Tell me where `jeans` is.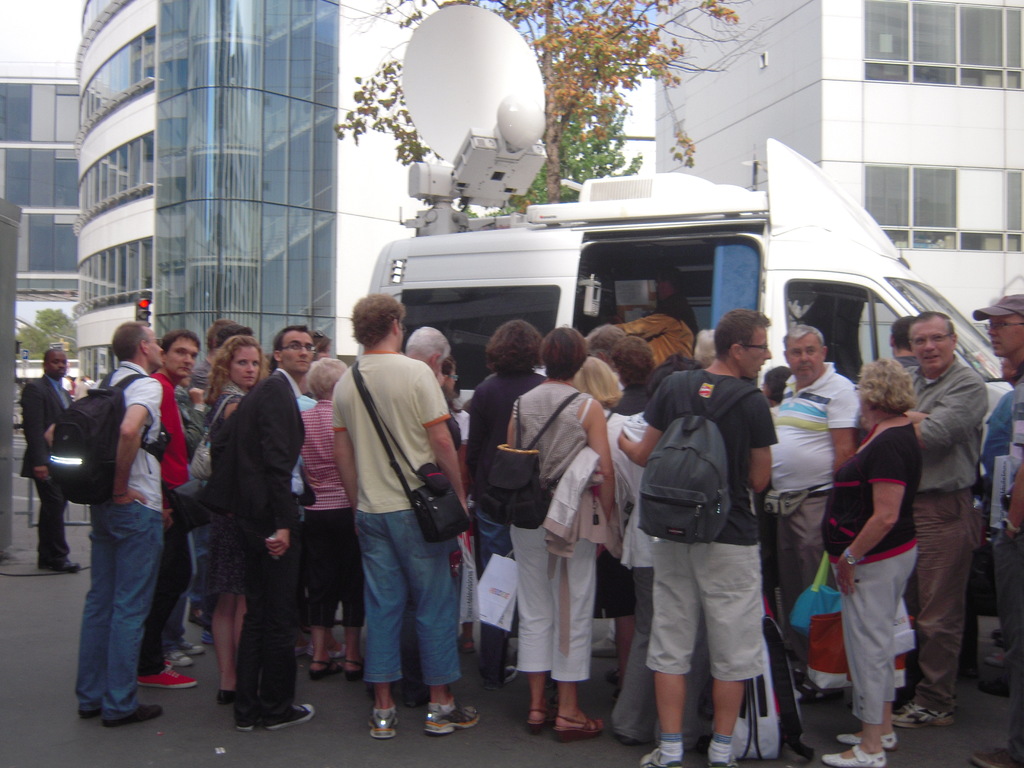
`jeans` is at crop(65, 492, 179, 744).
